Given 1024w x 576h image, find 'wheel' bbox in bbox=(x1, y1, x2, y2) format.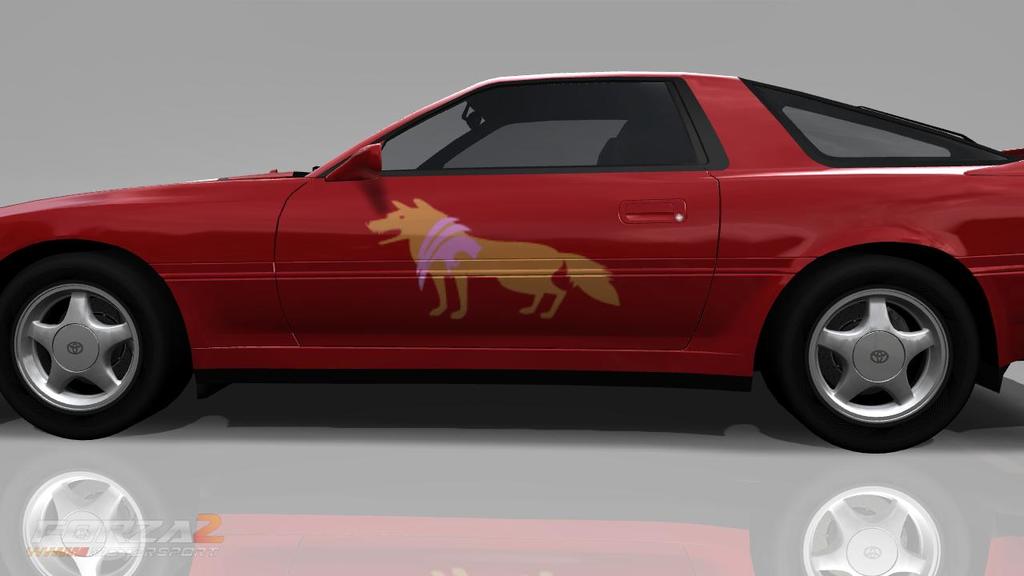
bbox=(0, 248, 190, 441).
